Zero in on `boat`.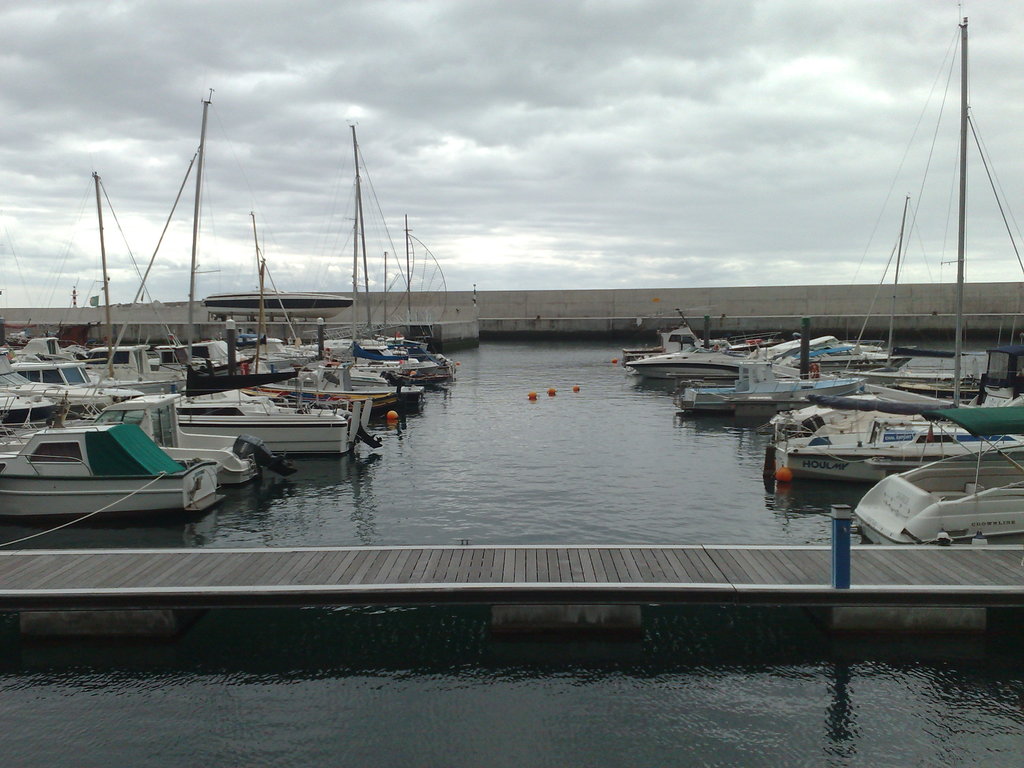
Zeroed in: region(248, 350, 431, 416).
